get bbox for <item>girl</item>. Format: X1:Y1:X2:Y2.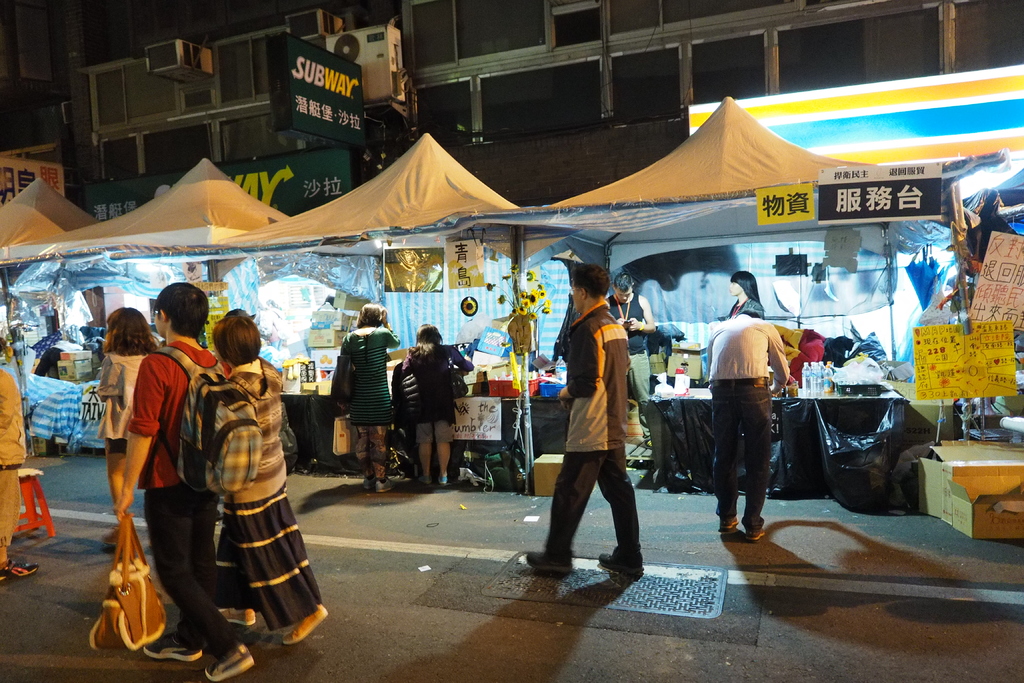
394:325:472:489.
